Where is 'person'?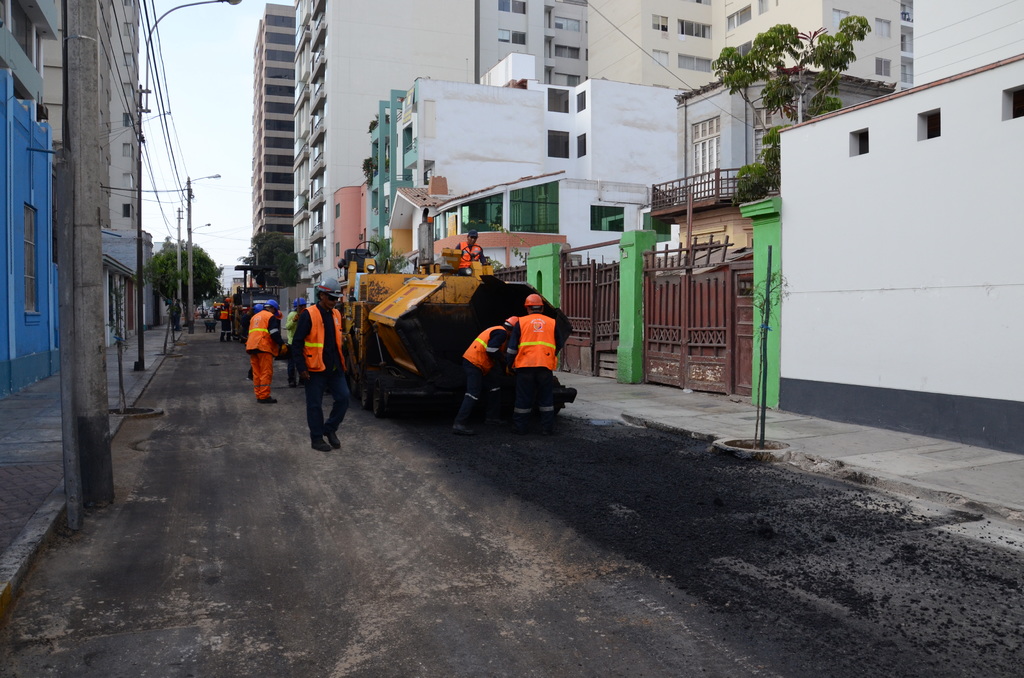
select_region(449, 222, 495, 273).
